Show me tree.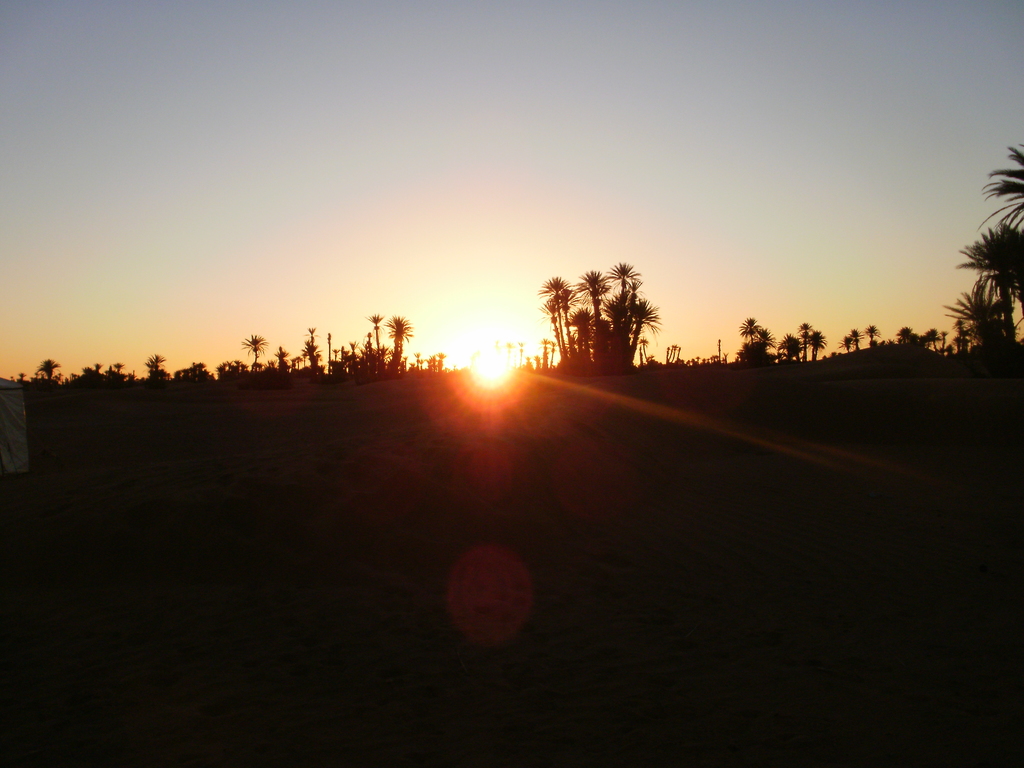
tree is here: <box>774,332,800,361</box>.
